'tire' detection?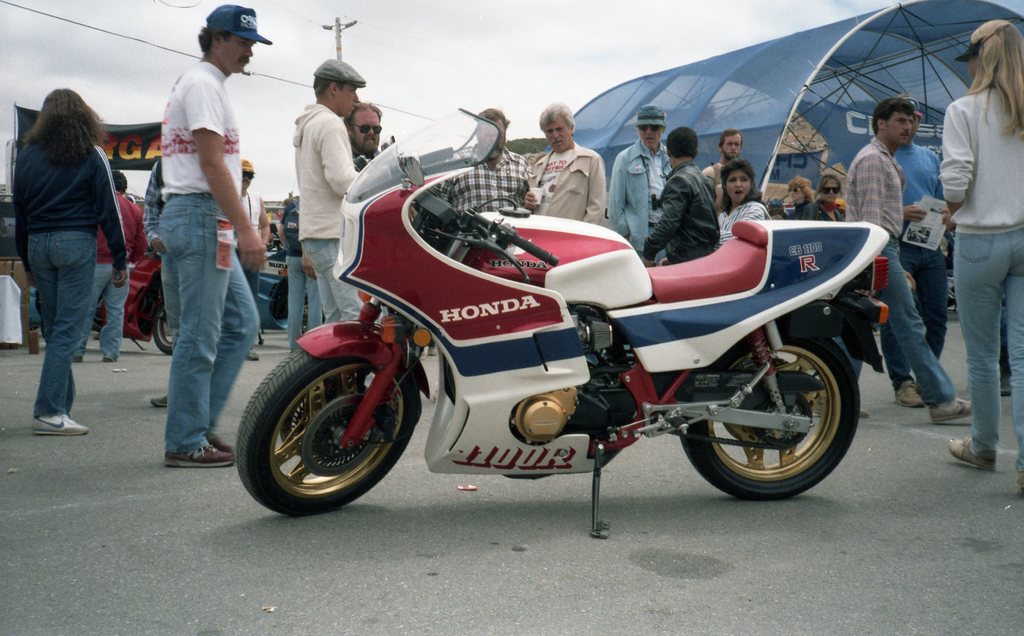
select_region(234, 338, 419, 512)
